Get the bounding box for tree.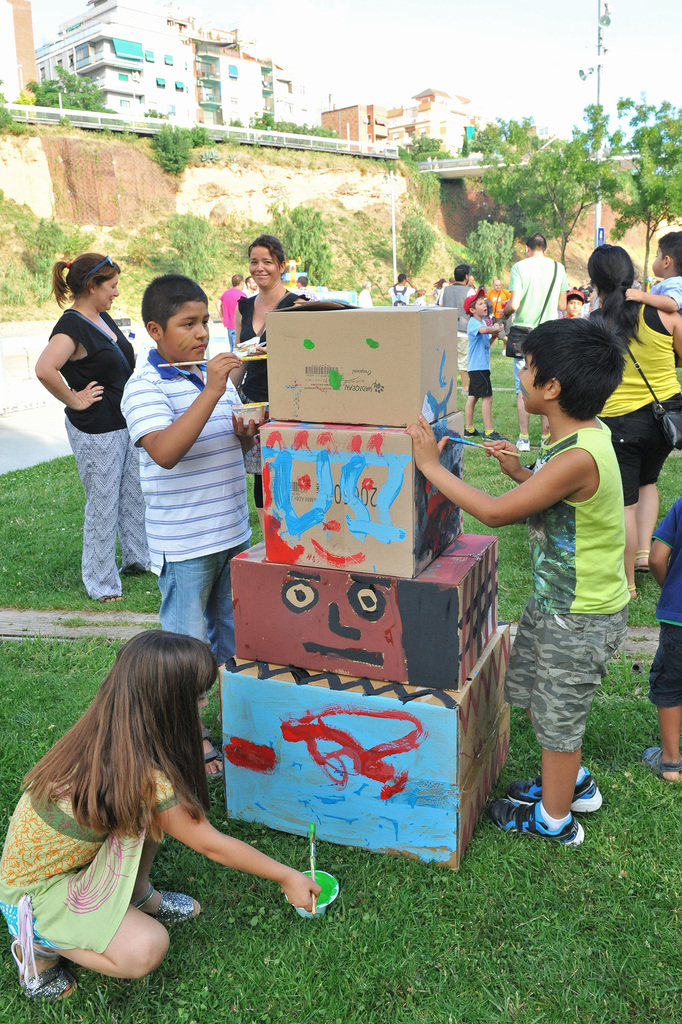
rect(228, 119, 244, 132).
